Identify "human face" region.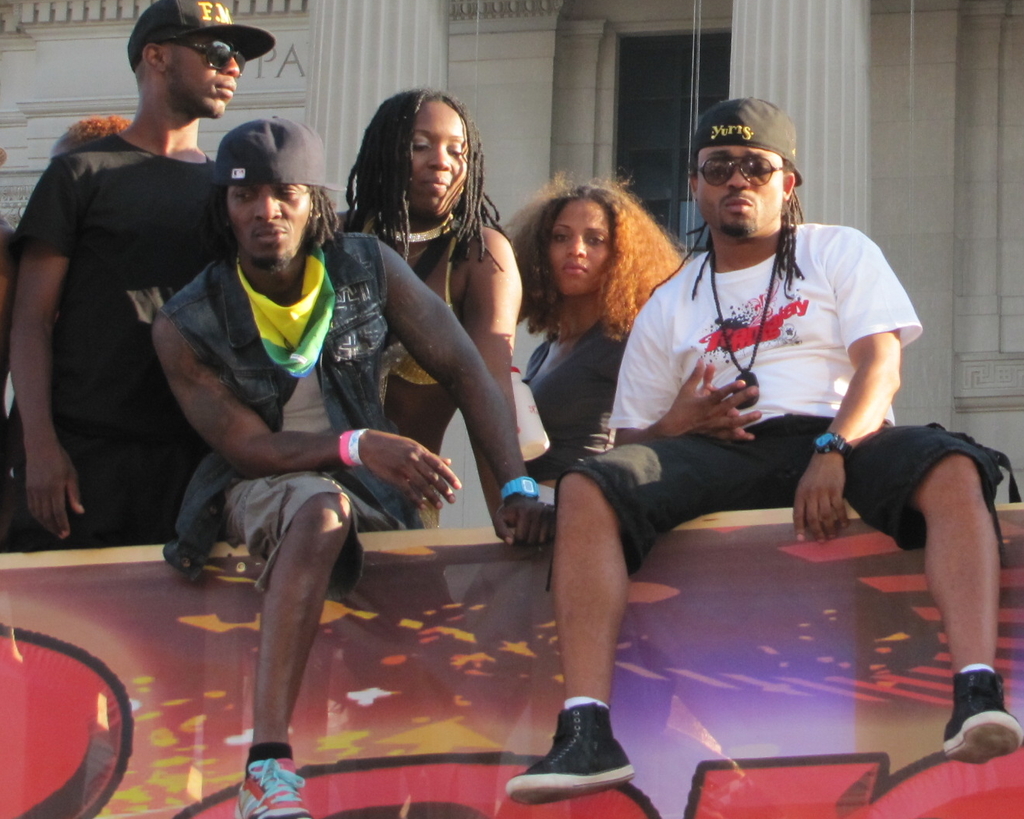
Region: pyautogui.locateOnScreen(695, 149, 785, 236).
